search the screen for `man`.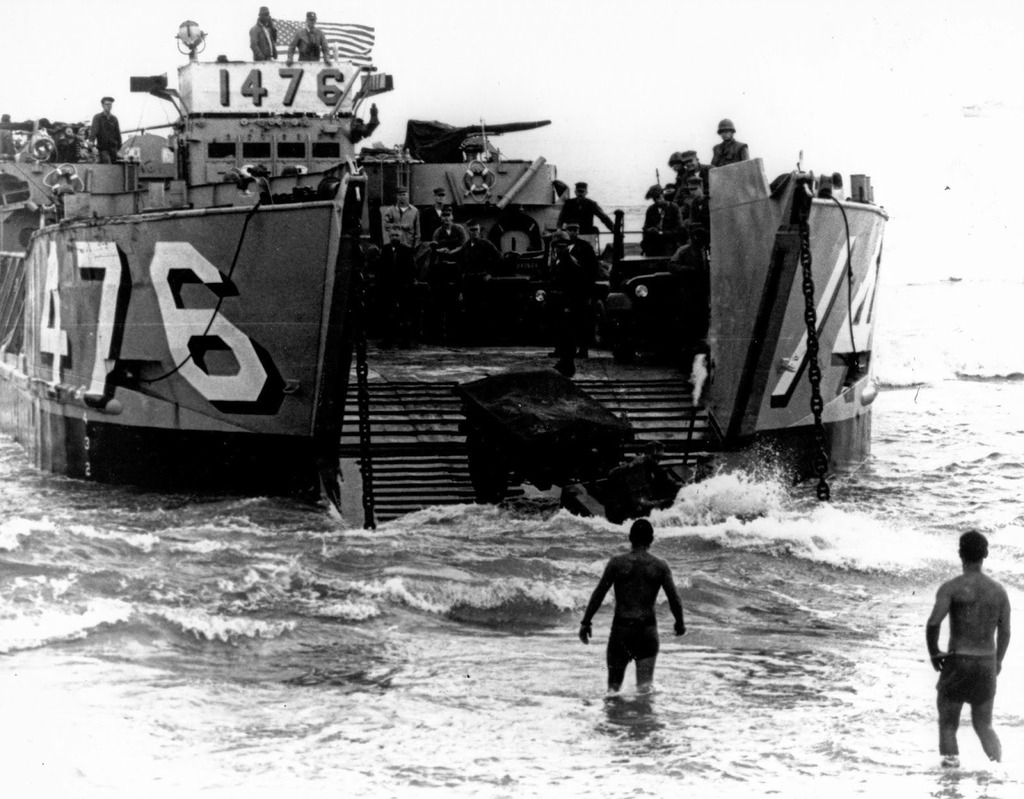
Found at <box>576,525,703,691</box>.
